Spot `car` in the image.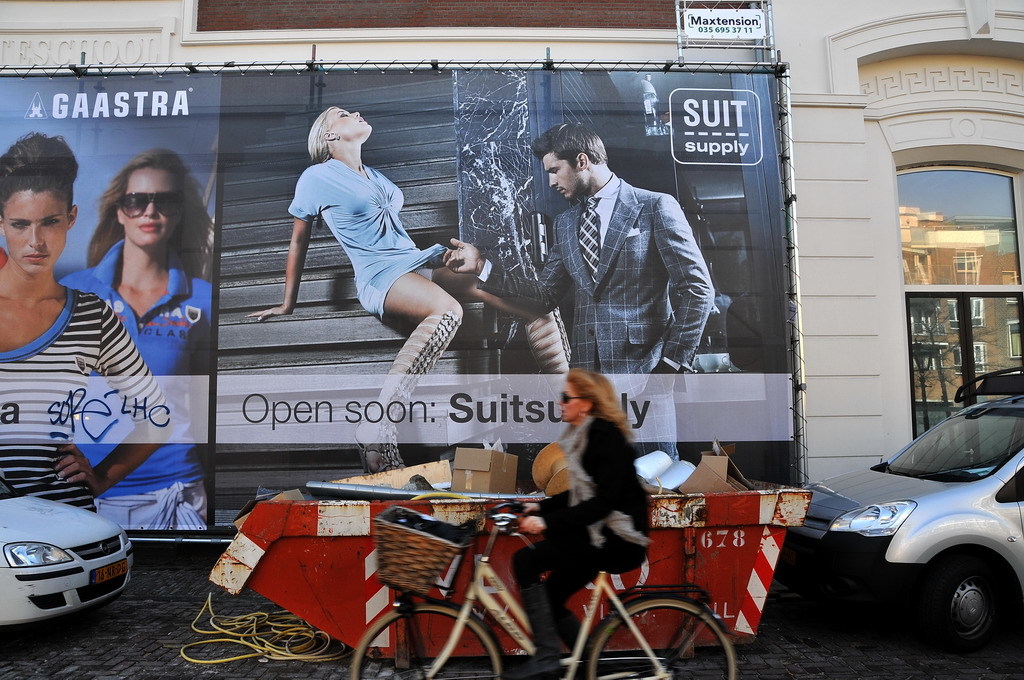
`car` found at Rect(784, 367, 1023, 648).
